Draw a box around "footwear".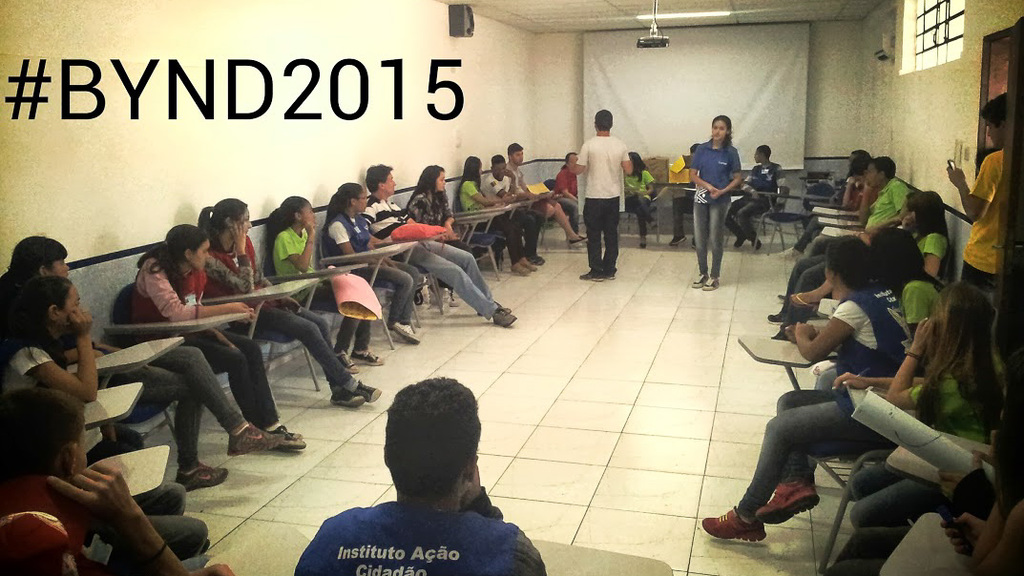
bbox(525, 261, 538, 270).
